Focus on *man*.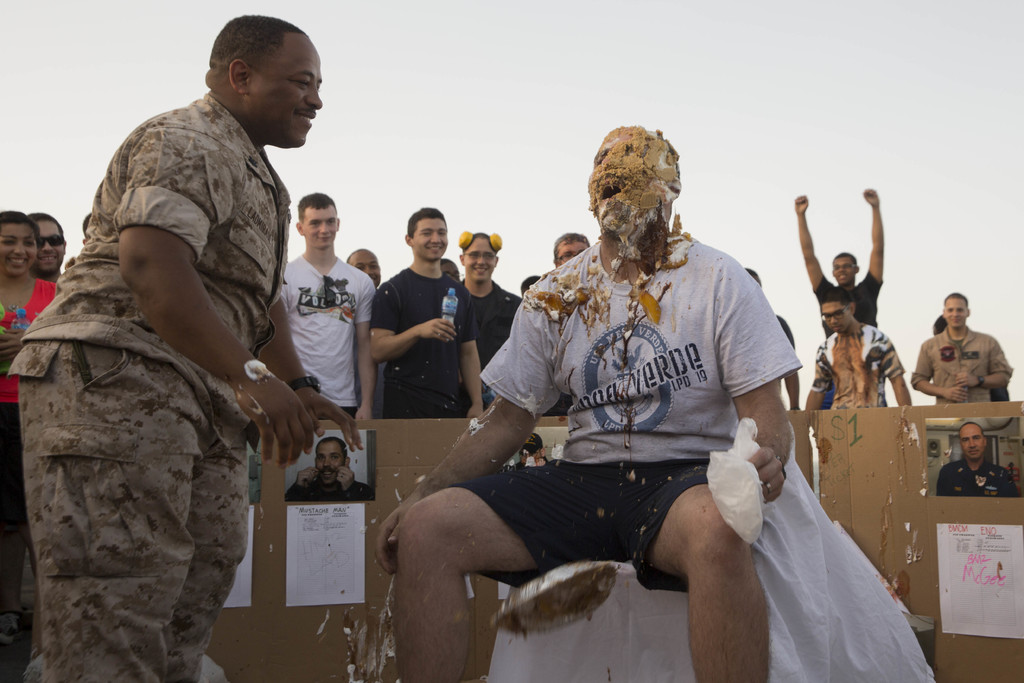
Focused at <region>935, 422, 1022, 498</region>.
